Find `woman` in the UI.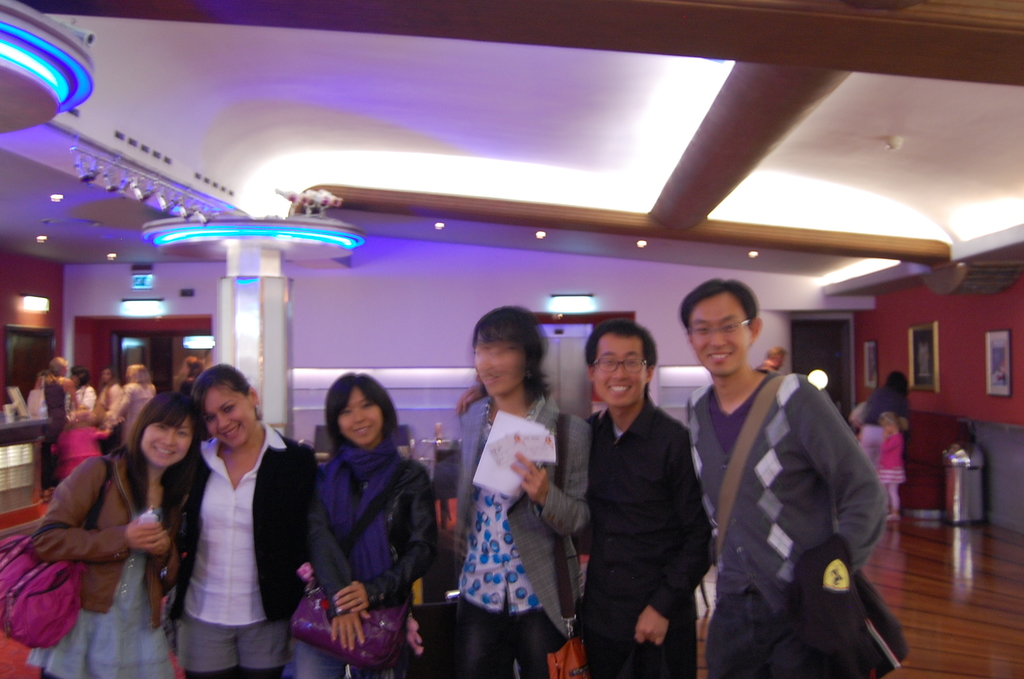
UI element at <box>44,352,70,425</box>.
